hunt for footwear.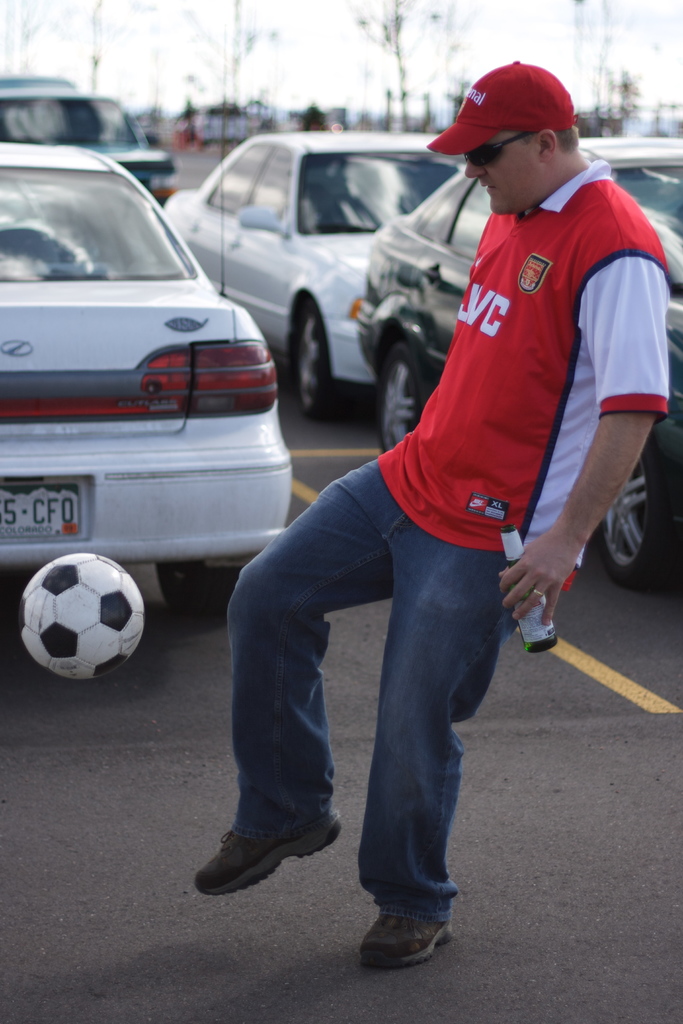
Hunted down at 192/815/347/897.
